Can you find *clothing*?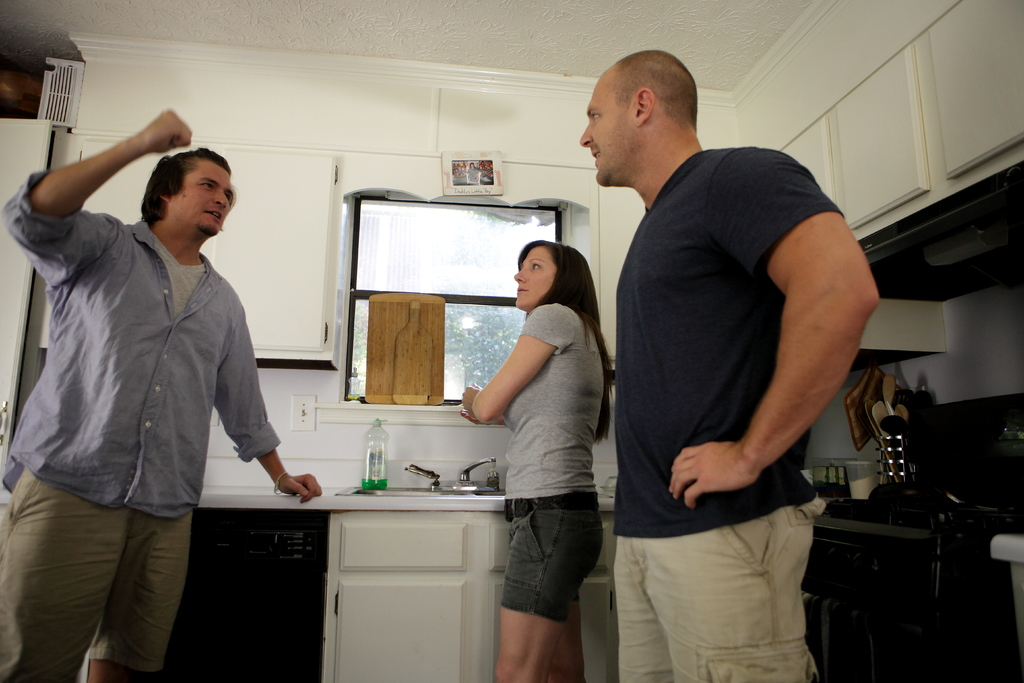
Yes, bounding box: locate(609, 135, 844, 682).
